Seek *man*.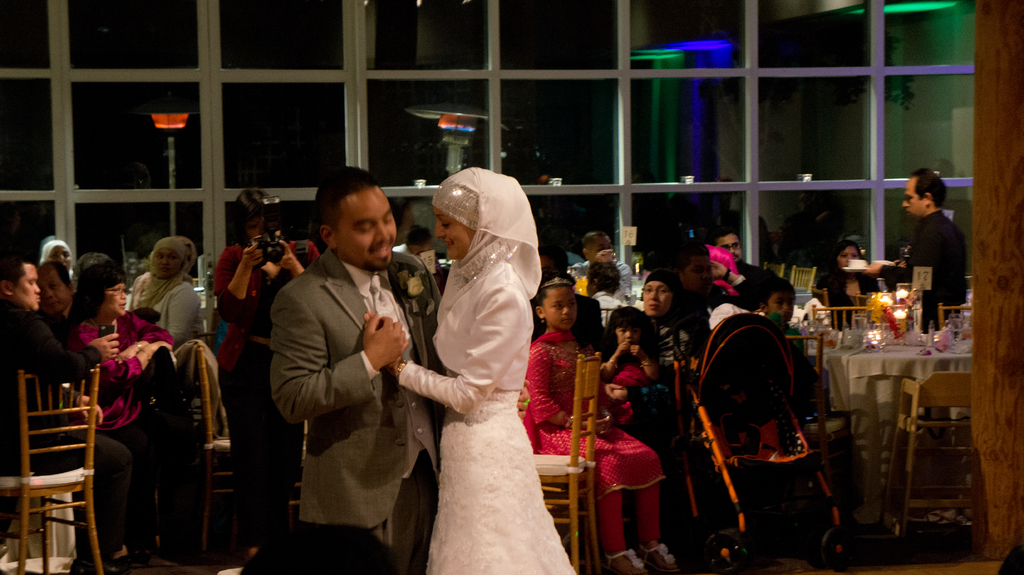
region(566, 232, 632, 301).
